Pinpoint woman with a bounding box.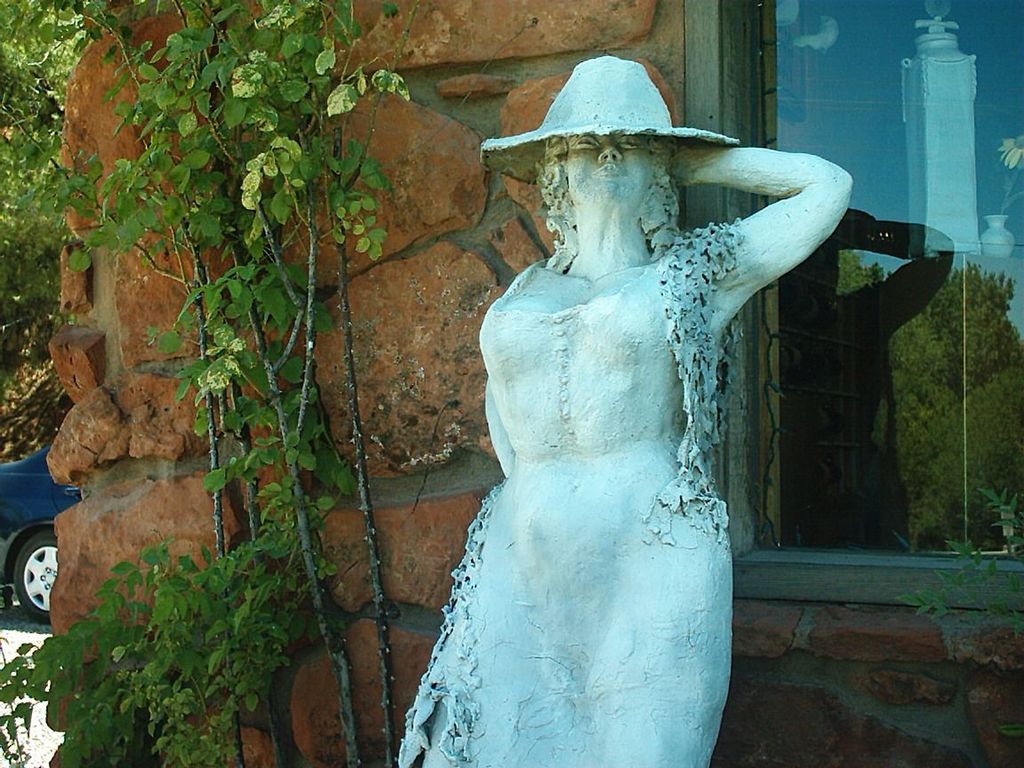
l=390, t=136, r=854, b=767.
